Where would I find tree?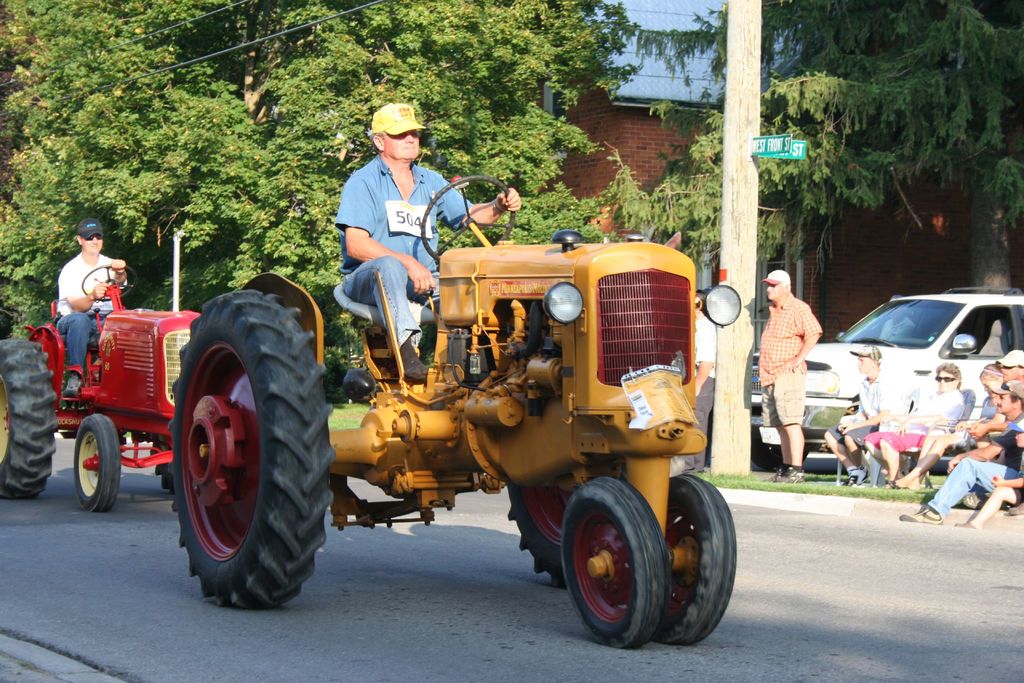
At region(719, 0, 1023, 288).
